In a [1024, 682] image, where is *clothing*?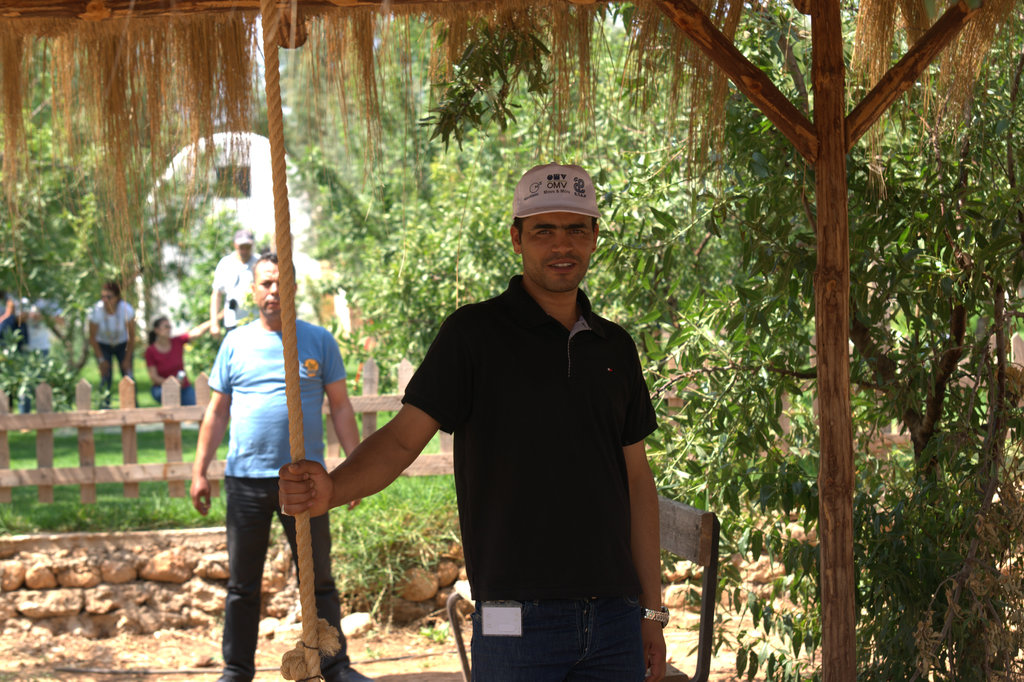
region(93, 302, 141, 402).
